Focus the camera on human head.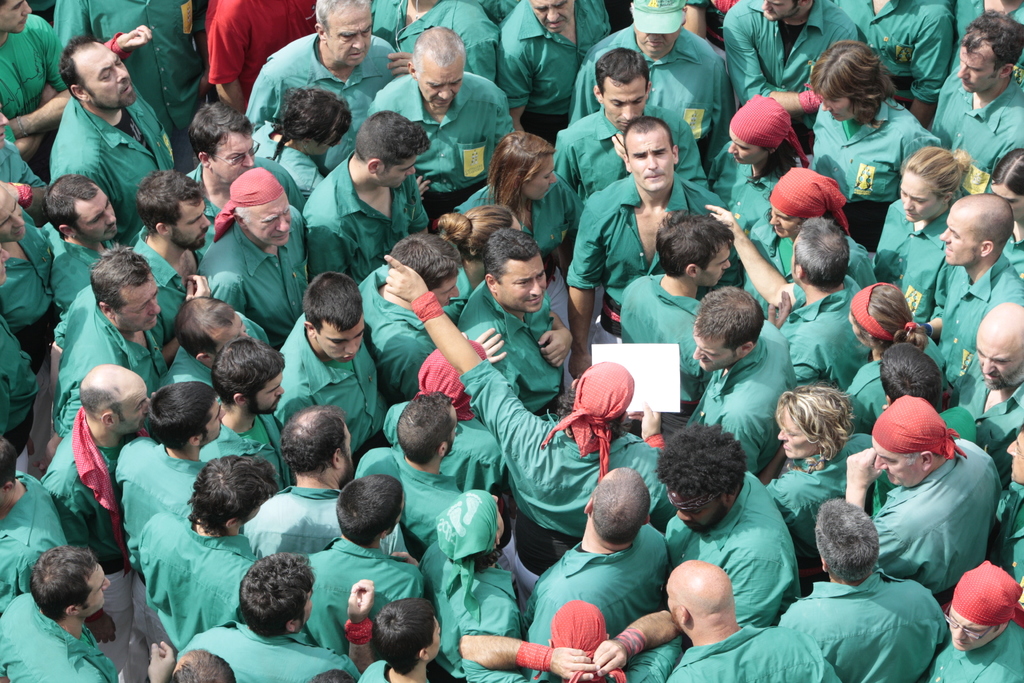
Focus region: {"x1": 312, "y1": 668, "x2": 358, "y2": 682}.
